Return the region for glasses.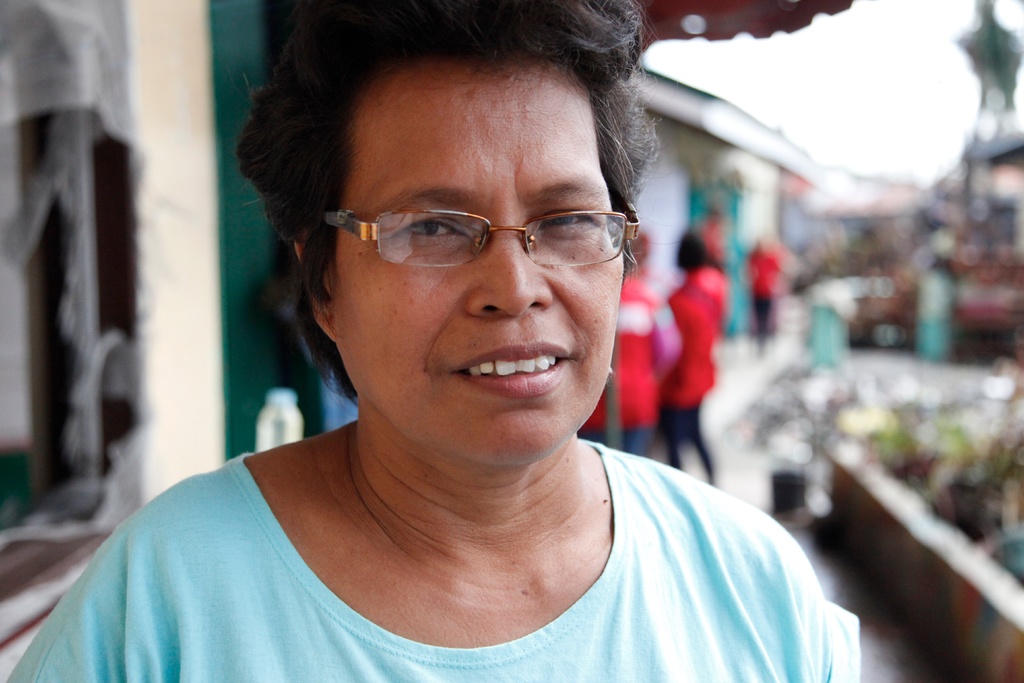
rect(324, 178, 639, 279).
